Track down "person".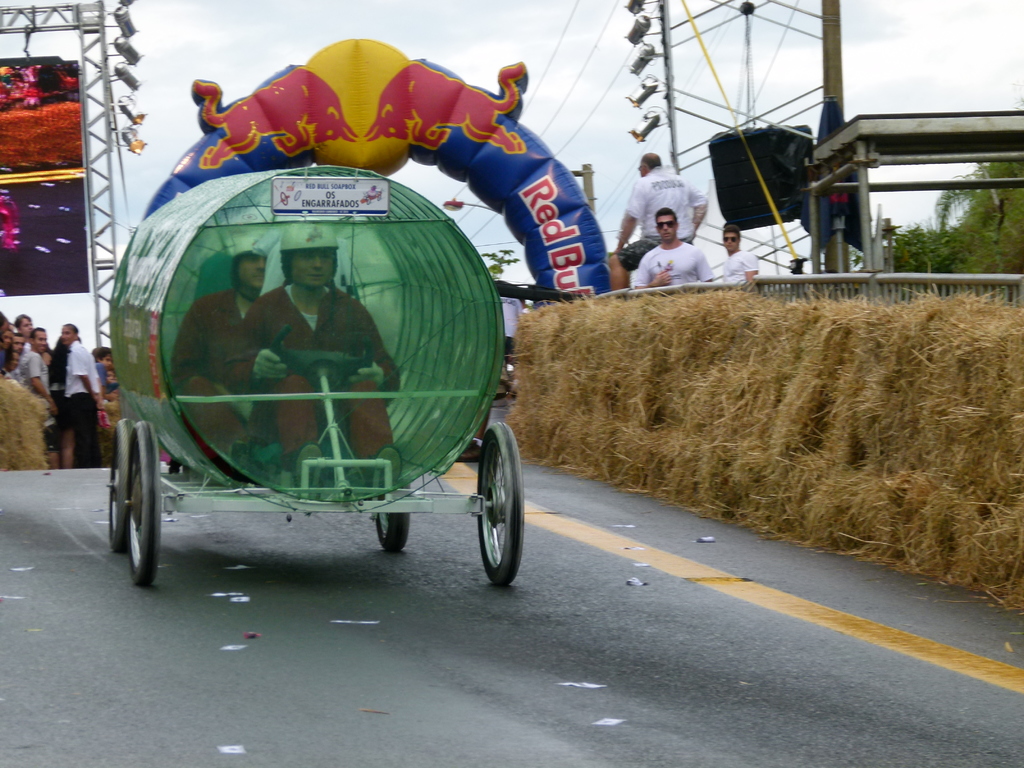
Tracked to x1=159 y1=237 x2=316 y2=484.
